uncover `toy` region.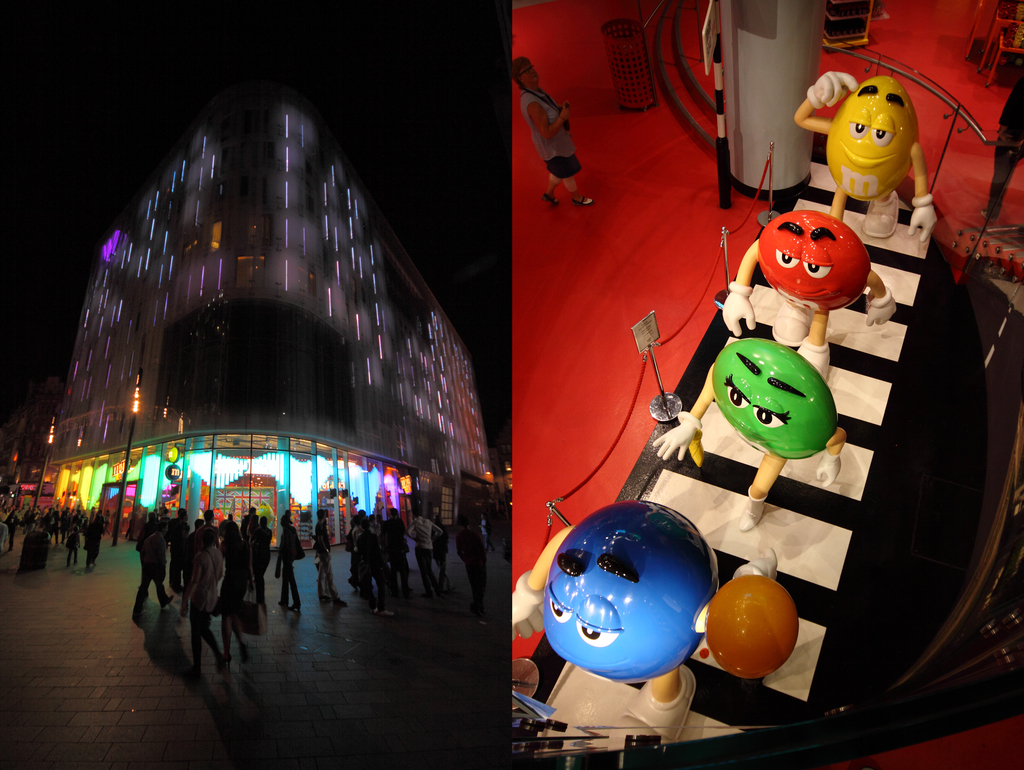
Uncovered: x1=509 y1=501 x2=775 y2=756.
